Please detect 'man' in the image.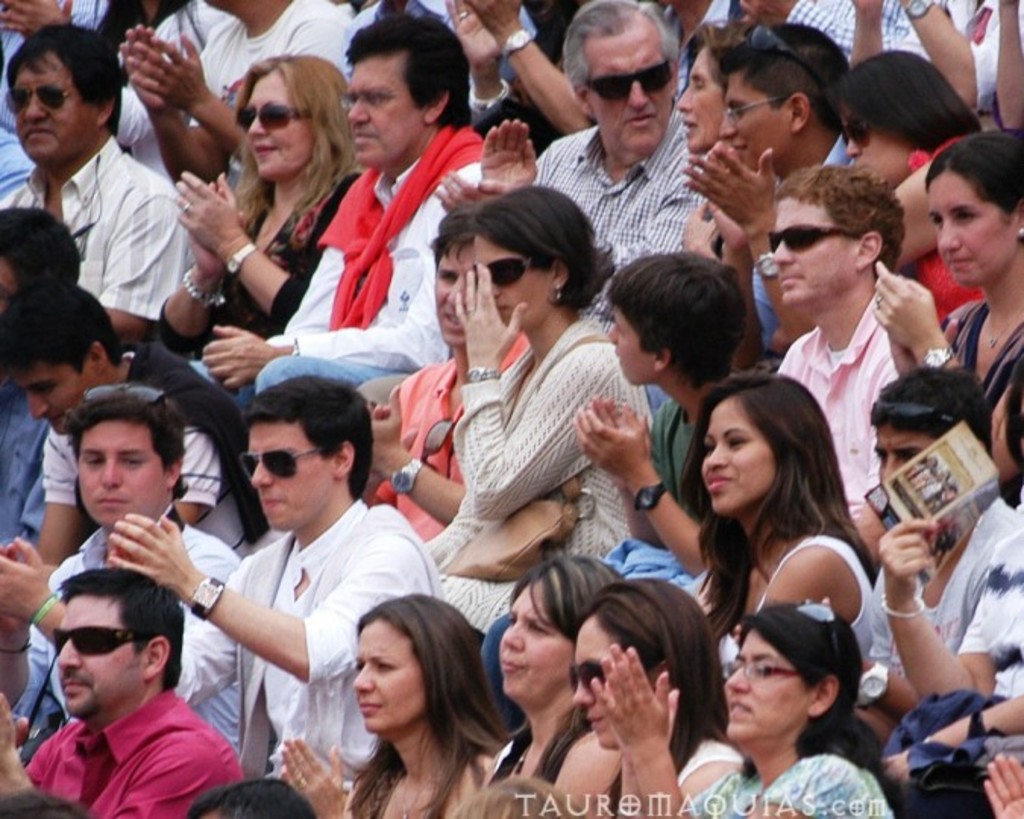
region(0, 199, 79, 544).
